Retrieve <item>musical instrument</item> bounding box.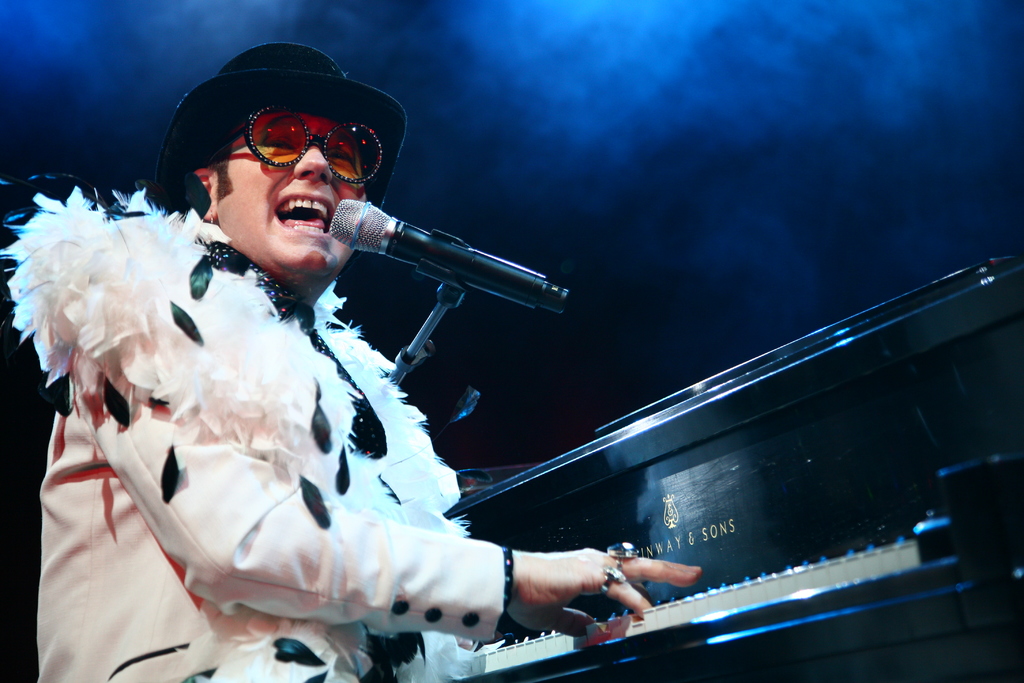
Bounding box: locate(425, 441, 1023, 682).
